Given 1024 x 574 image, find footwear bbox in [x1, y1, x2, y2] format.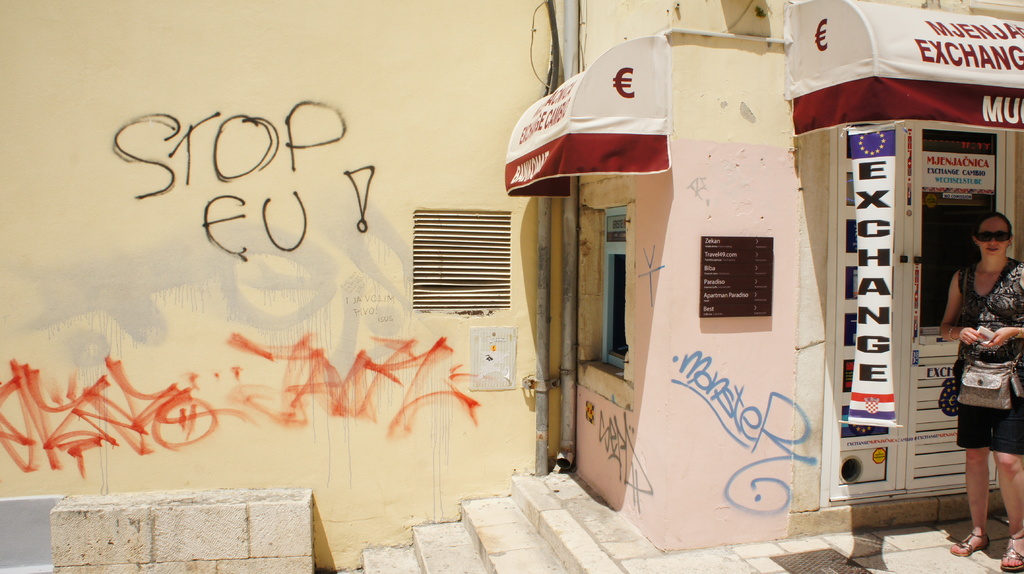
[948, 528, 987, 557].
